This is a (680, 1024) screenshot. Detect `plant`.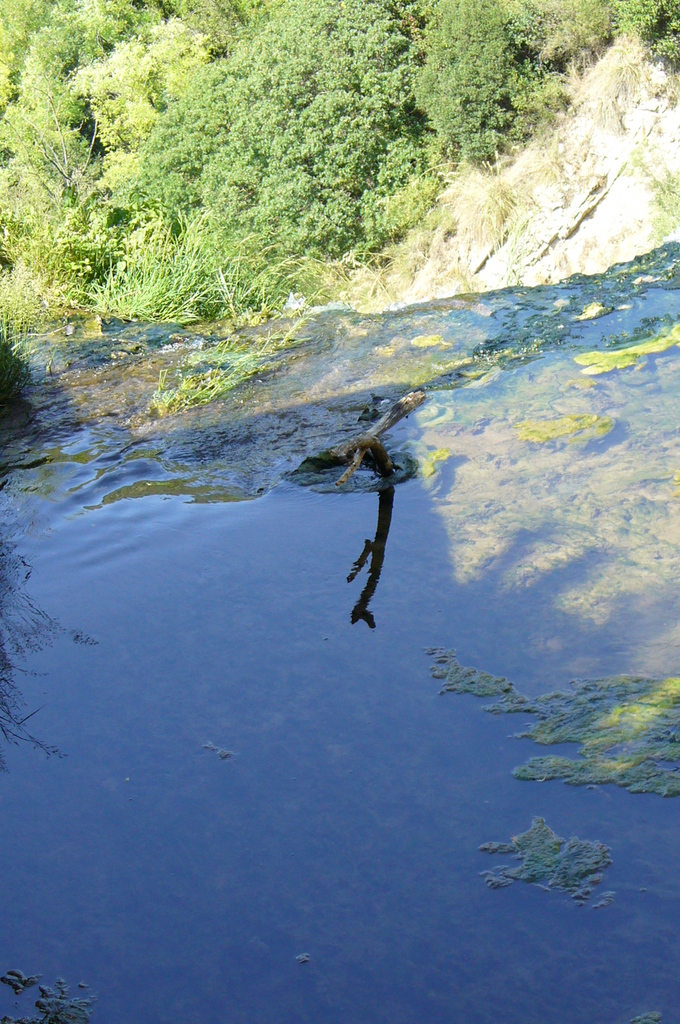
[left=633, top=153, right=679, bottom=244].
